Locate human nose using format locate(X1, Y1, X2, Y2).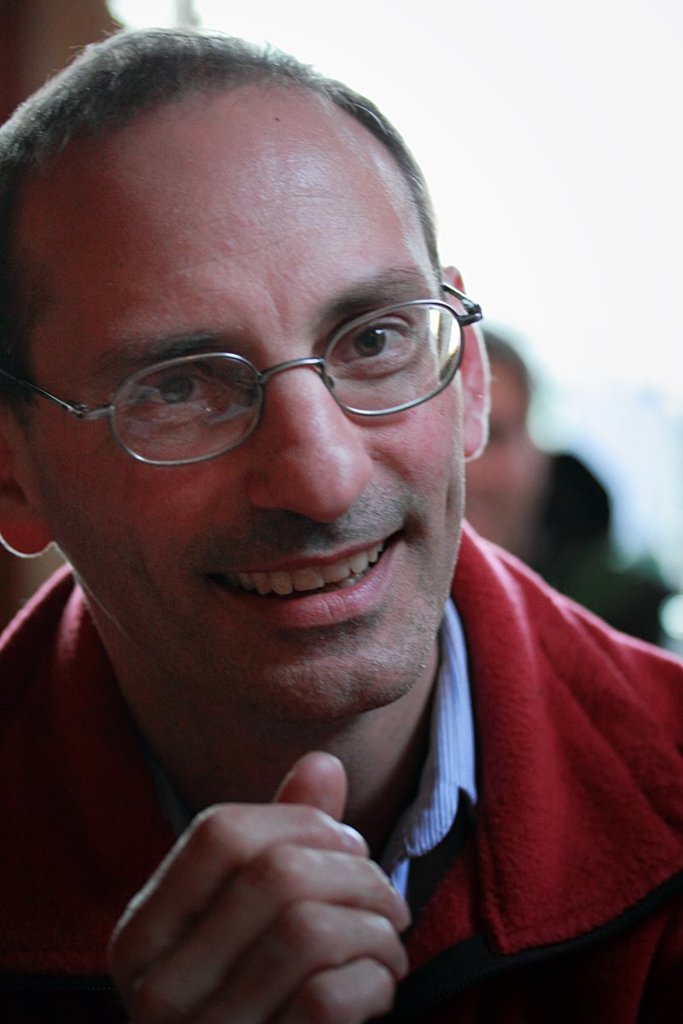
locate(246, 353, 377, 522).
